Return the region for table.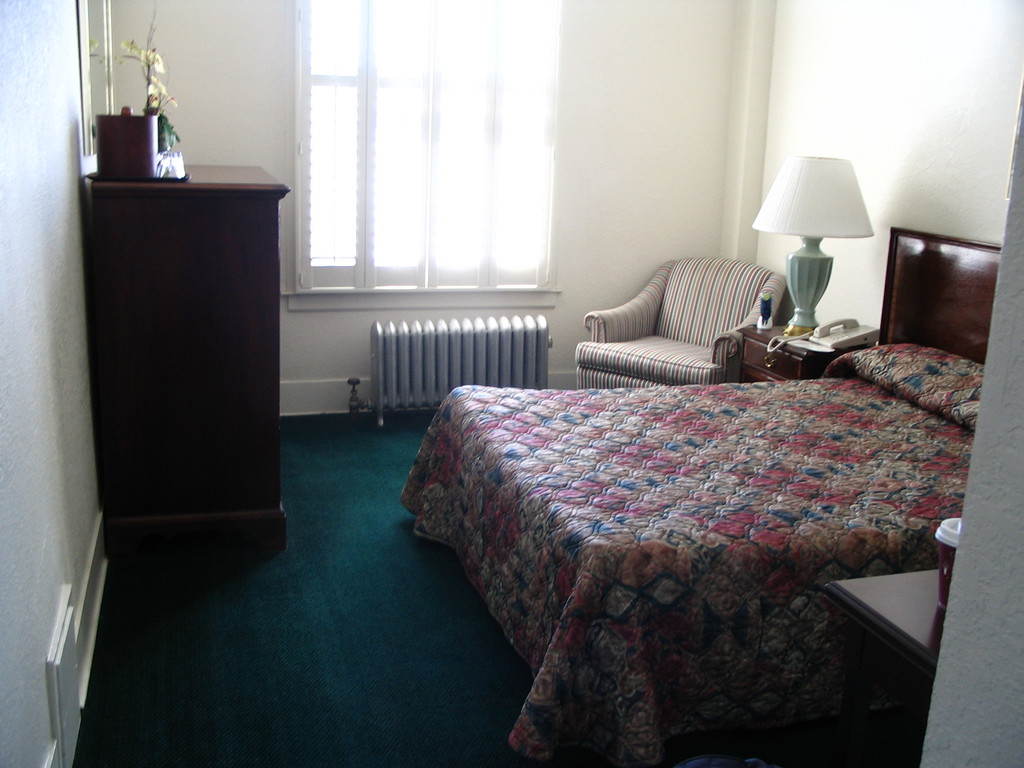
BBox(825, 568, 941, 764).
